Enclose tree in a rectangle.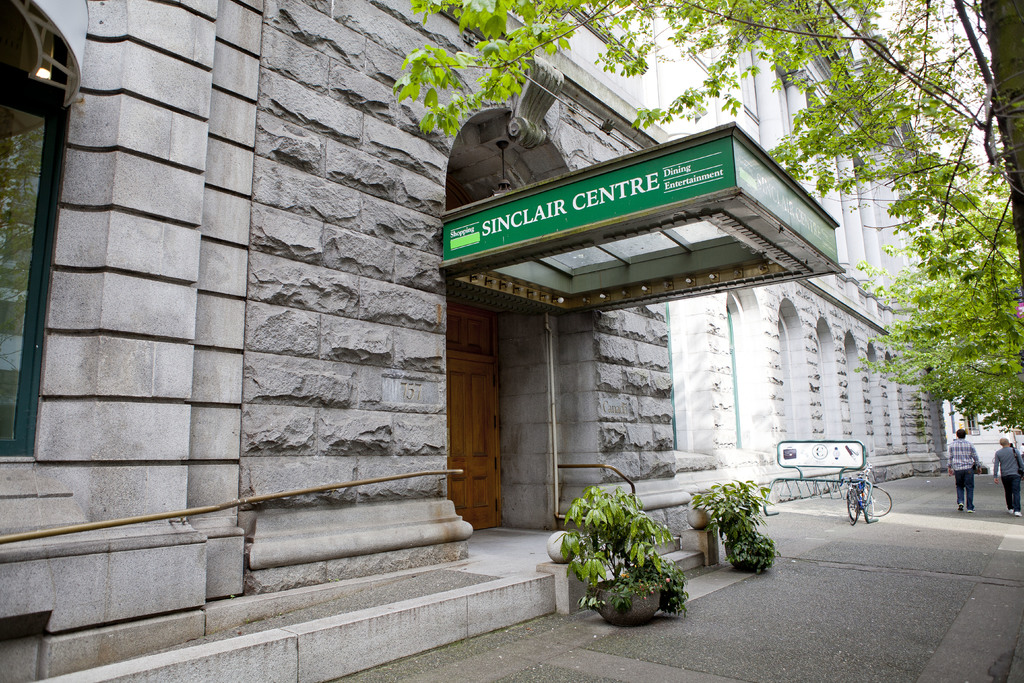
region(869, 180, 1023, 420).
